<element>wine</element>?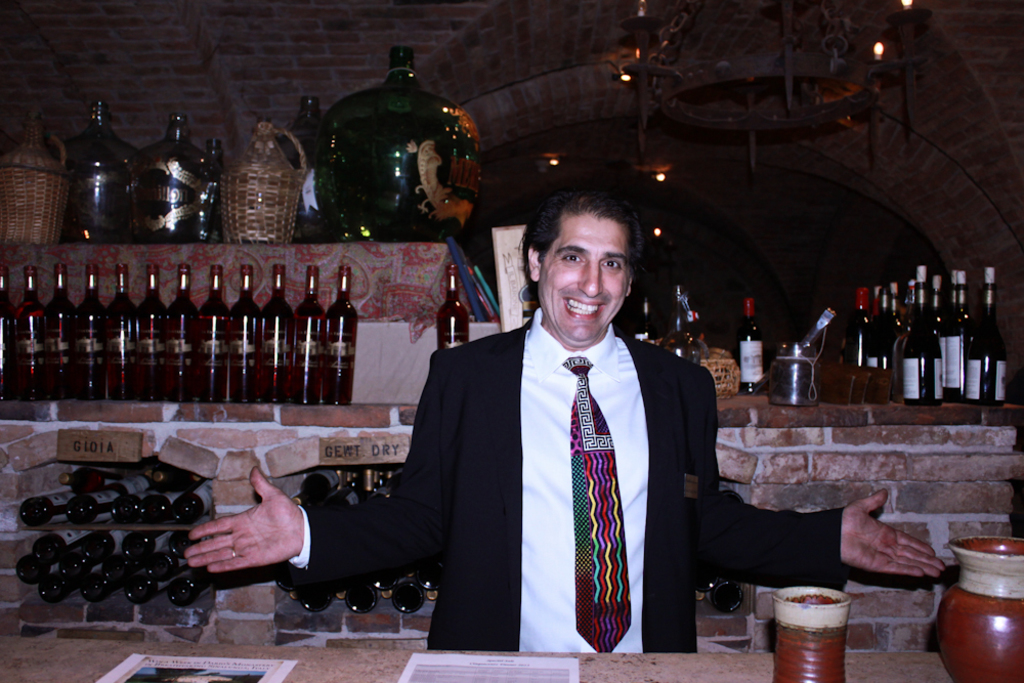
692,567,716,589
